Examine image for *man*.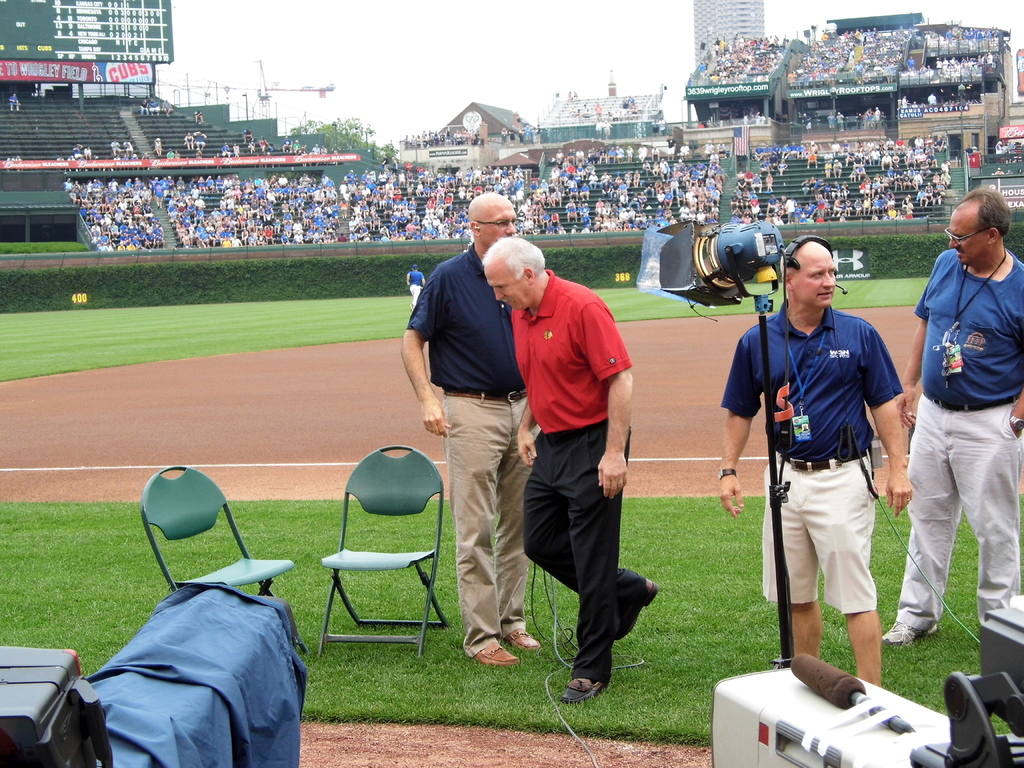
Examination result: {"x1": 193, "y1": 111, "x2": 204, "y2": 124}.
